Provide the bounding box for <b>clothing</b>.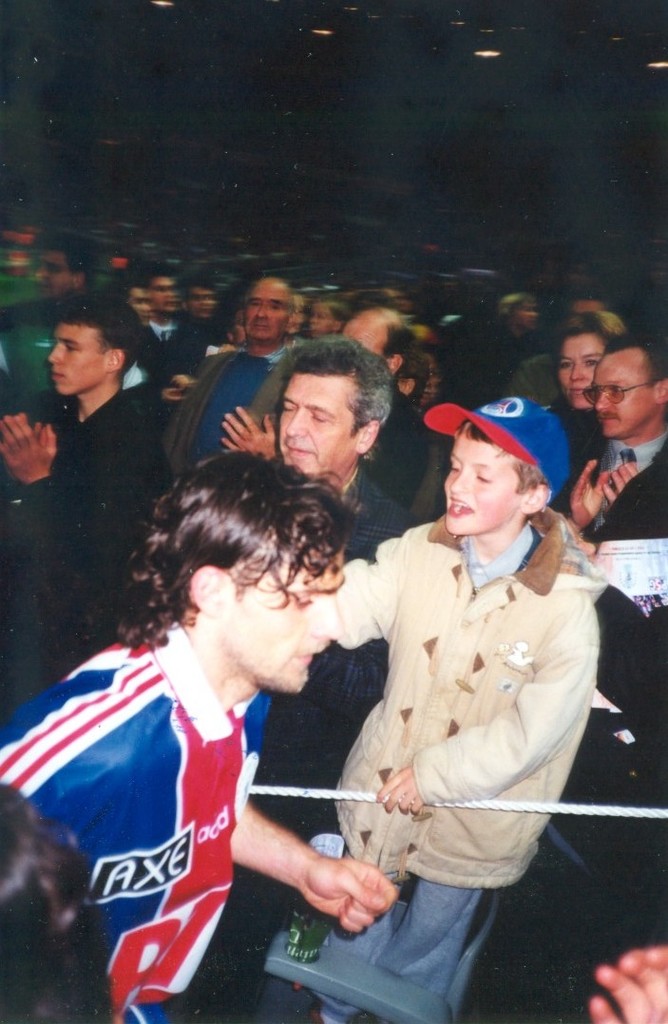
(37,608,351,996).
